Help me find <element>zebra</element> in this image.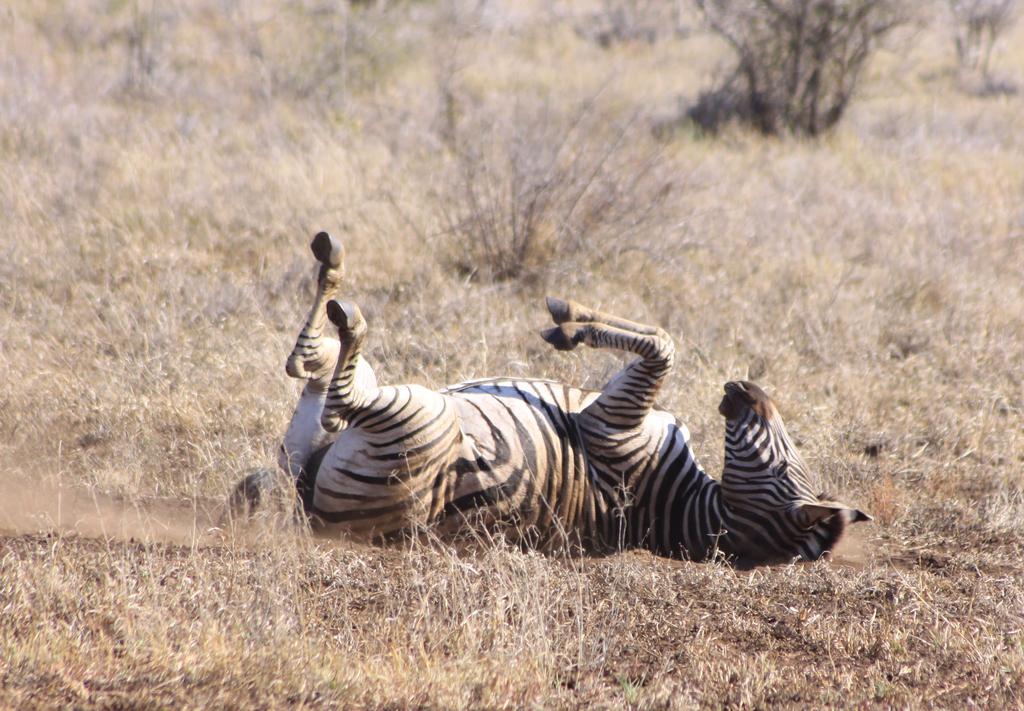
Found it: select_region(272, 229, 876, 573).
